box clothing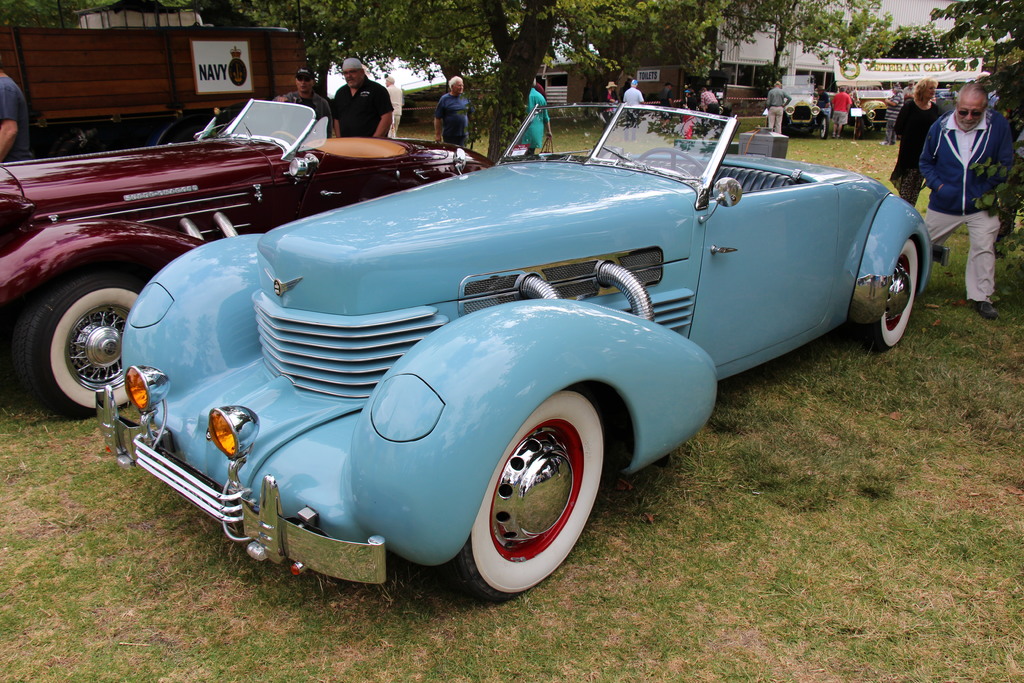
(left=434, top=94, right=476, bottom=152)
